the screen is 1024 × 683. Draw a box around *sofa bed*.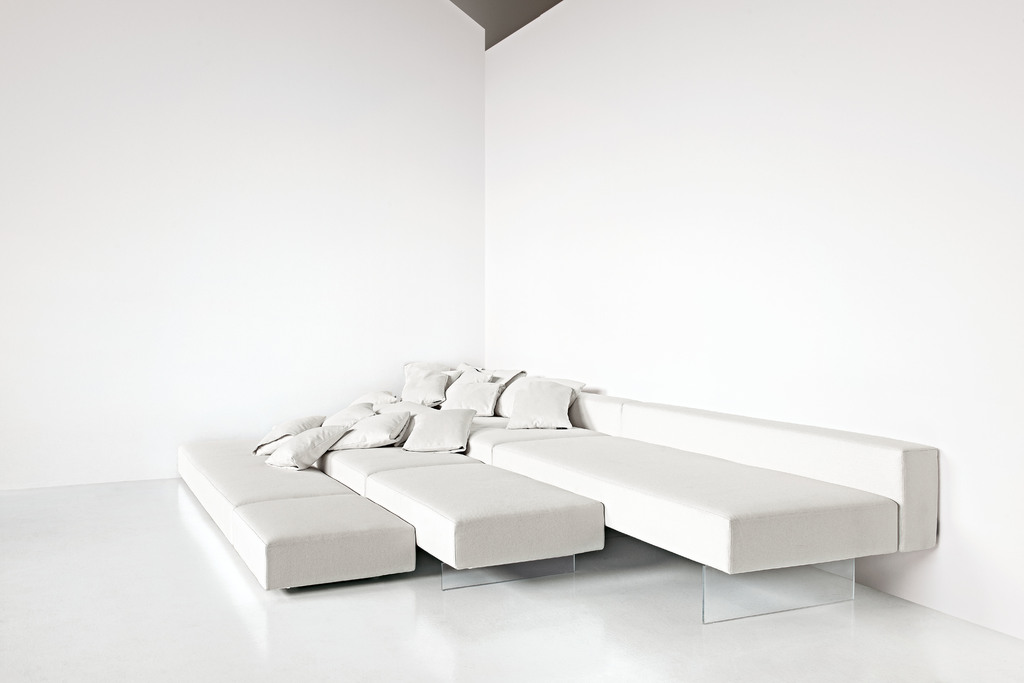
bbox=(180, 428, 416, 593).
